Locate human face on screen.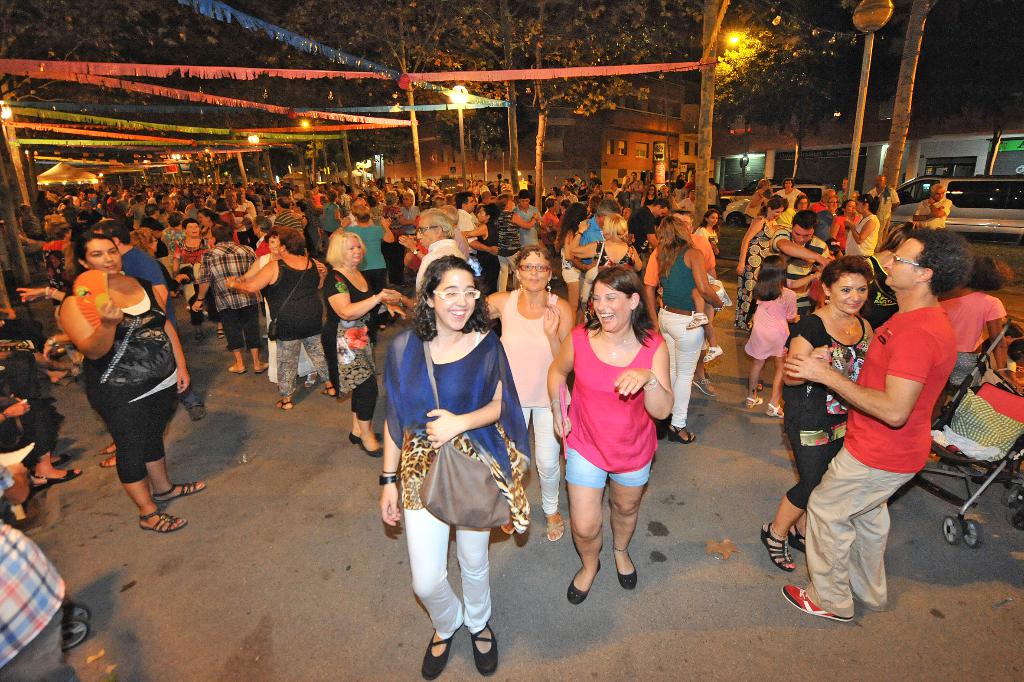
On screen at crop(86, 237, 121, 276).
